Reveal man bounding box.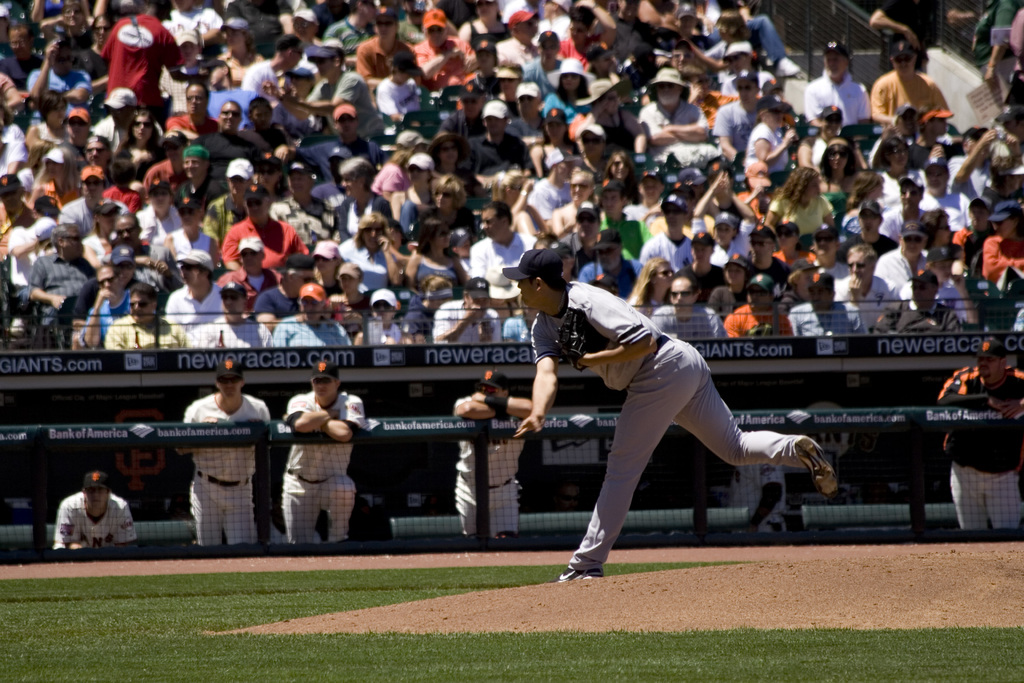
Revealed: pyautogui.locateOnScreen(454, 372, 534, 538).
